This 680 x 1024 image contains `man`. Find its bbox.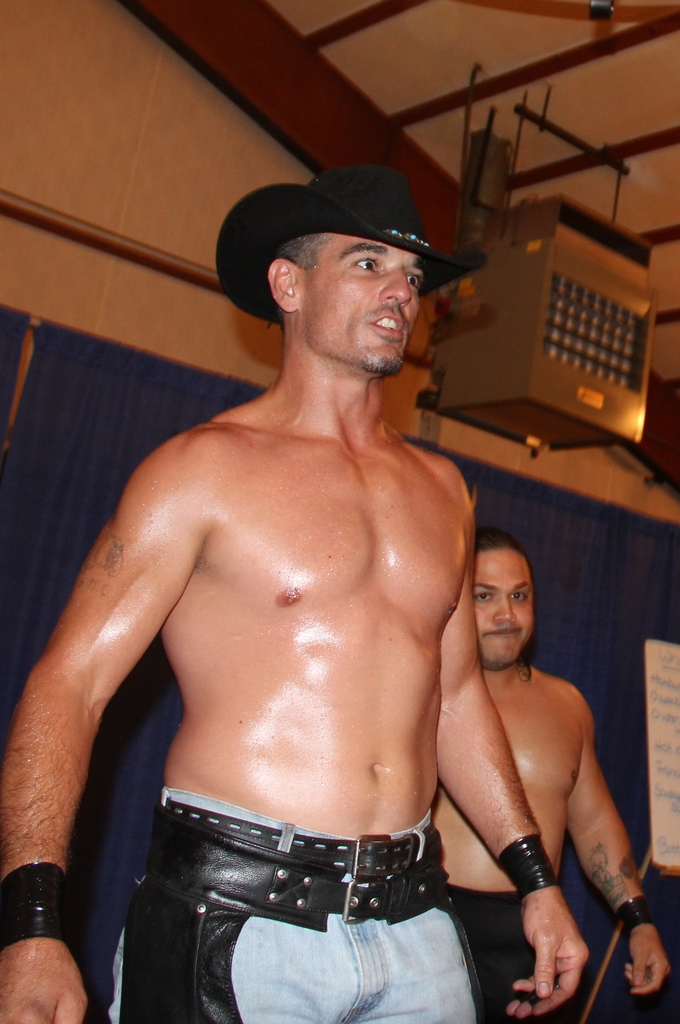
x1=435 y1=520 x2=674 y2=1023.
